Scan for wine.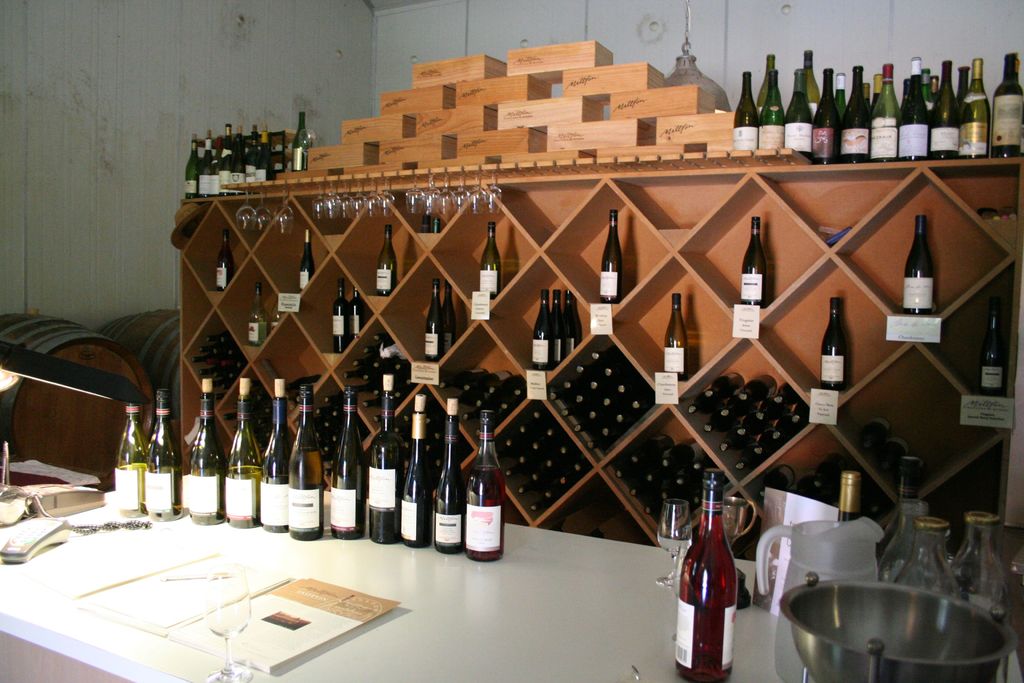
Scan result: x1=403, y1=393, x2=431, y2=547.
